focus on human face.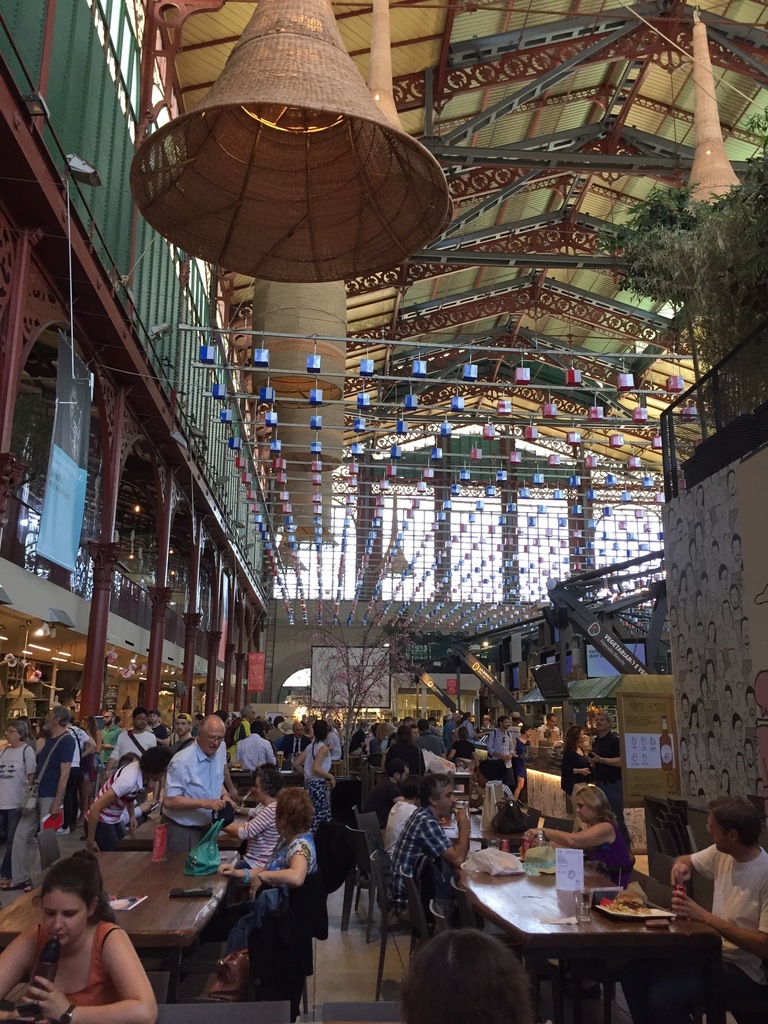
Focused at <bbox>596, 711, 609, 730</bbox>.
